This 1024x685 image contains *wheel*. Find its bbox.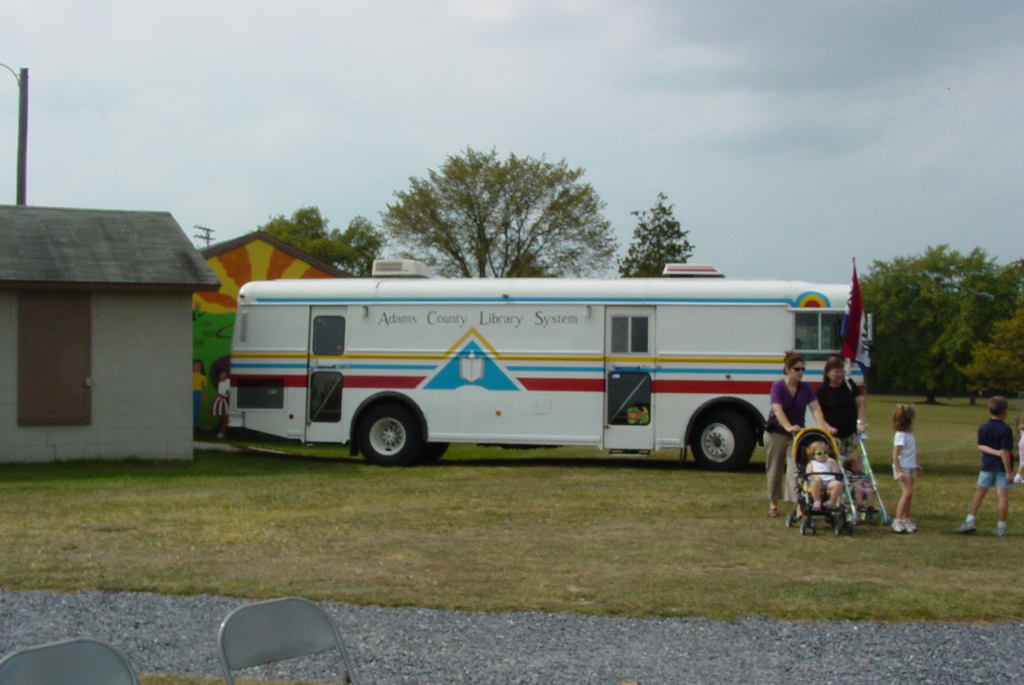
(left=833, top=525, right=841, bottom=537).
